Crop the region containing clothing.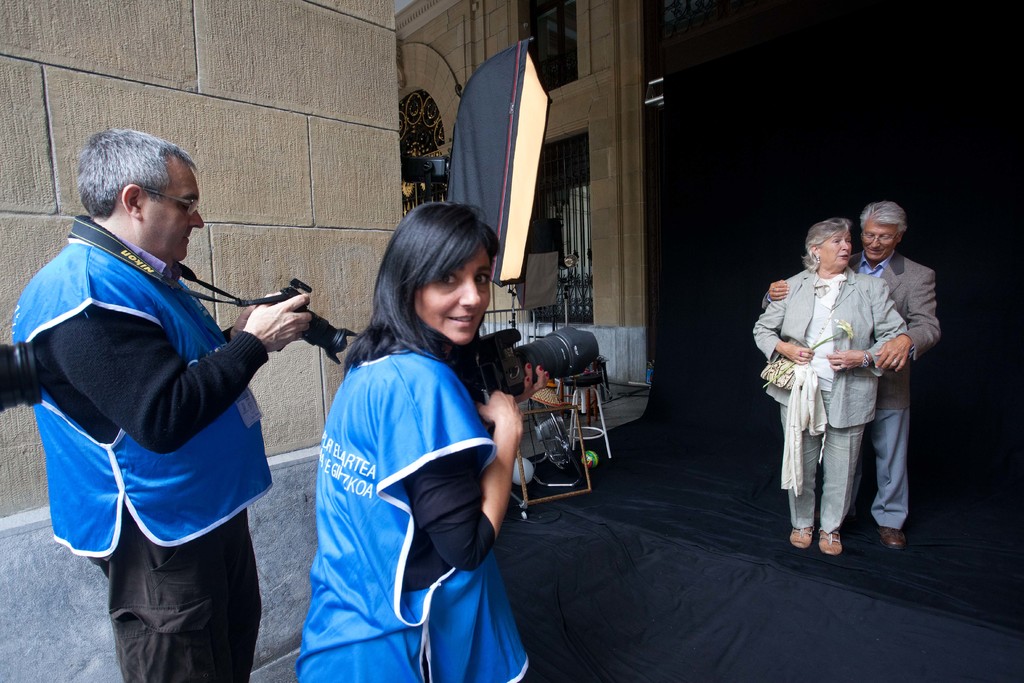
Crop region: 22,227,276,682.
